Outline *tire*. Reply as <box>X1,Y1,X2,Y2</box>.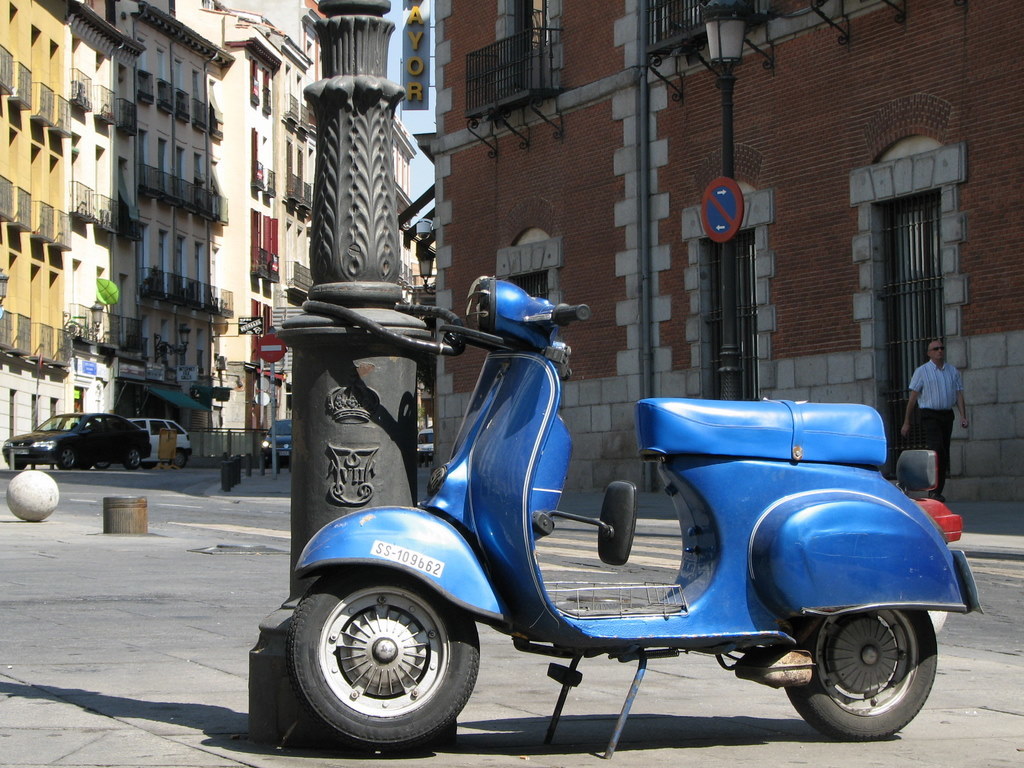
<box>56,443,75,467</box>.
